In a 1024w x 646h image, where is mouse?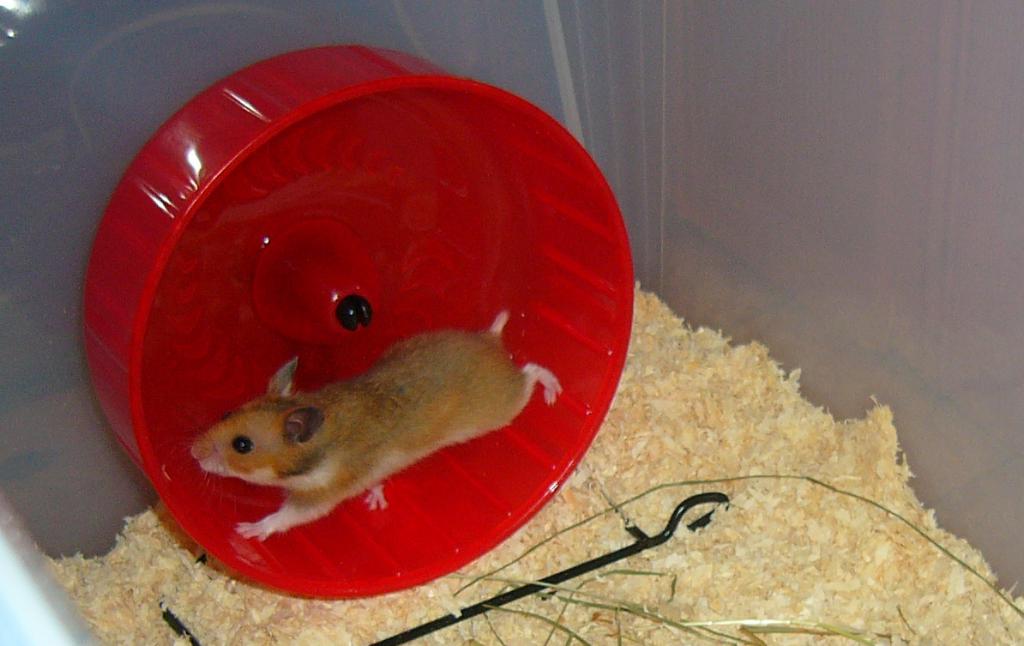
184/333/521/538.
